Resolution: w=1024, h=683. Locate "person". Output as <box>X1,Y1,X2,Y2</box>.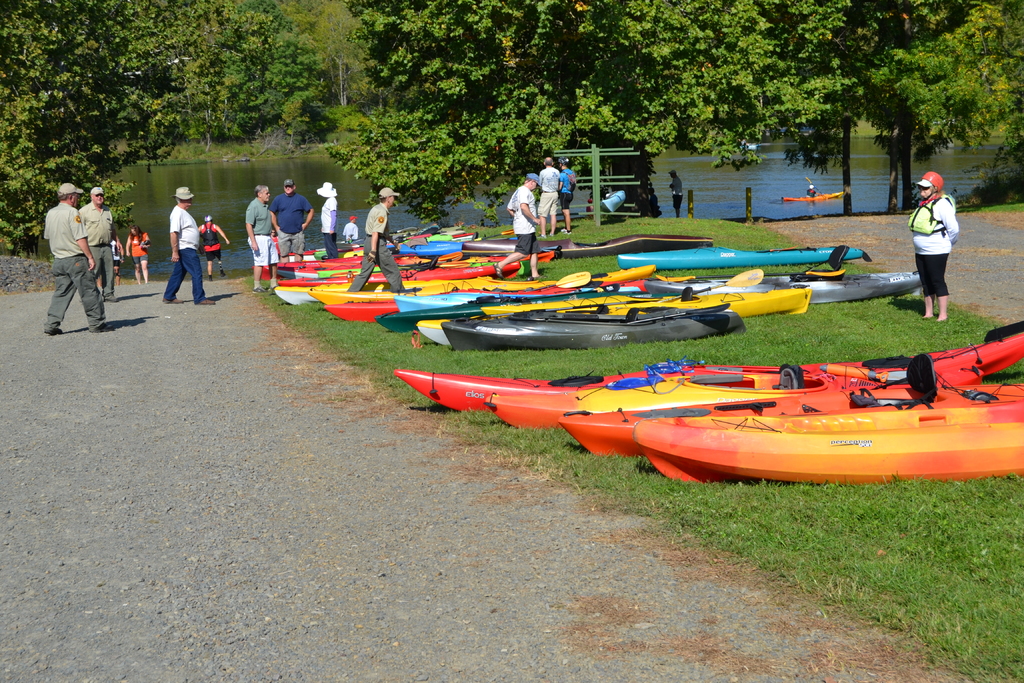
<box>196,213,234,278</box>.
